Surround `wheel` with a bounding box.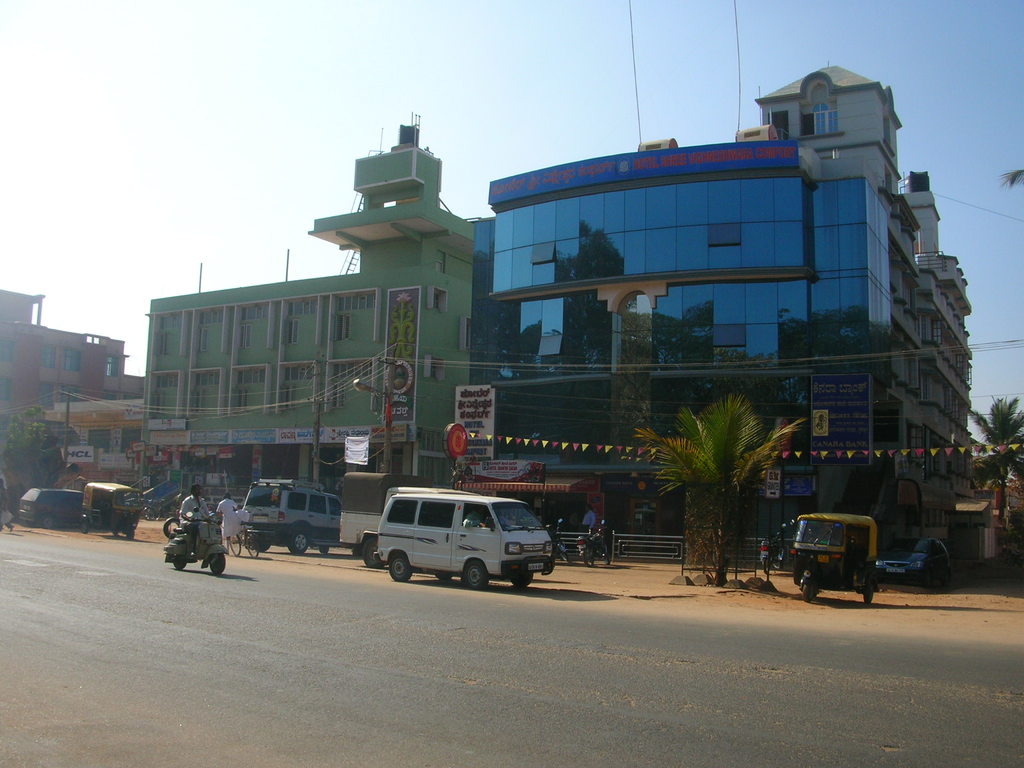
[x1=387, y1=553, x2=413, y2=584].
